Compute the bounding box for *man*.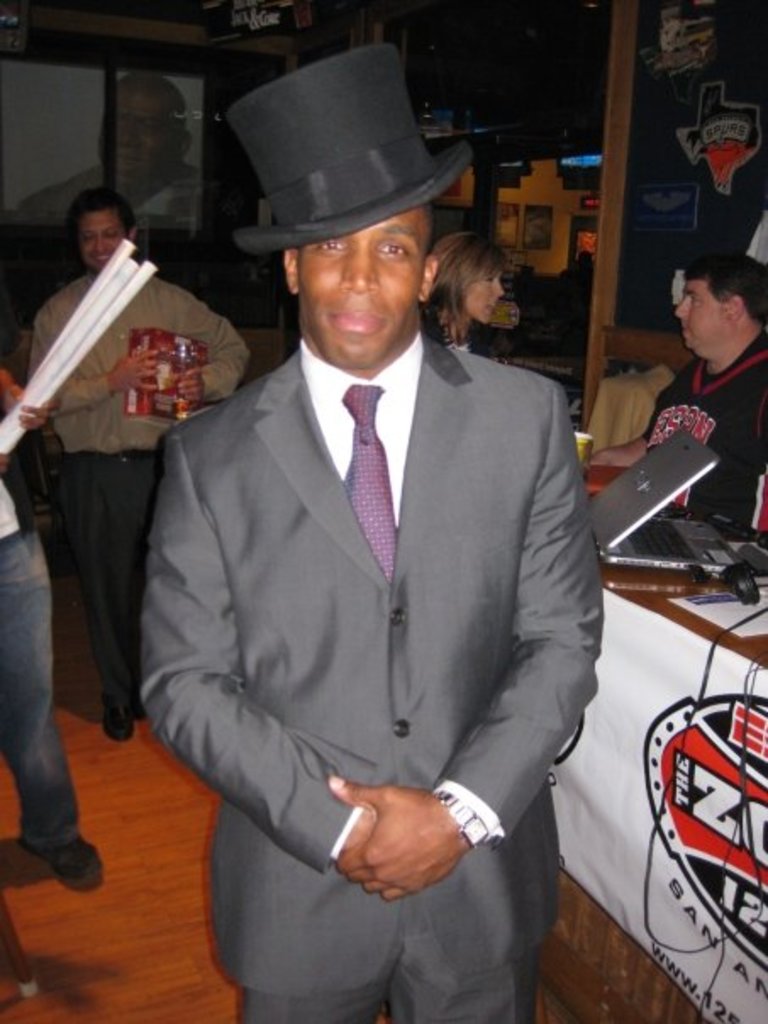
detection(12, 71, 198, 234).
